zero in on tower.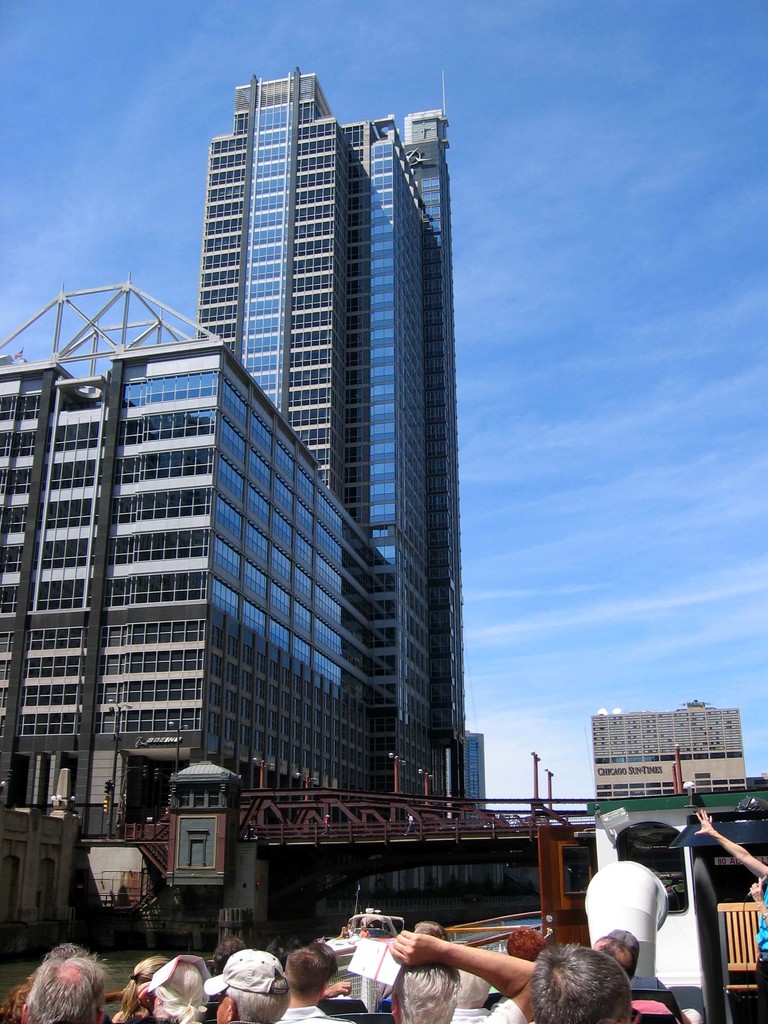
Zeroed in: 200, 57, 448, 815.
